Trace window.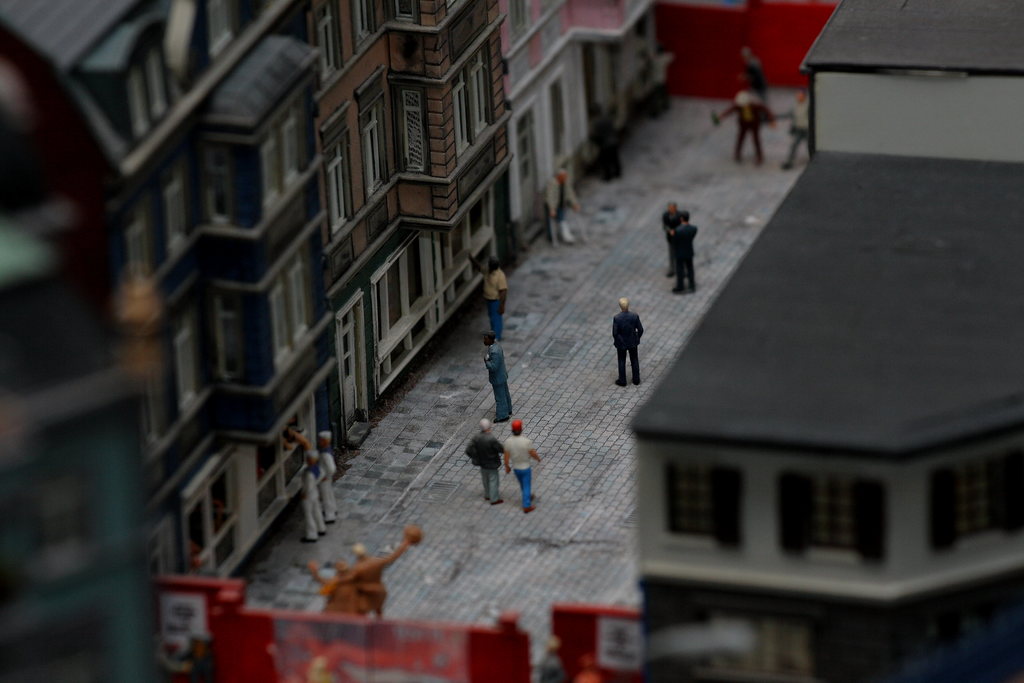
Traced to (120, 194, 158, 283).
